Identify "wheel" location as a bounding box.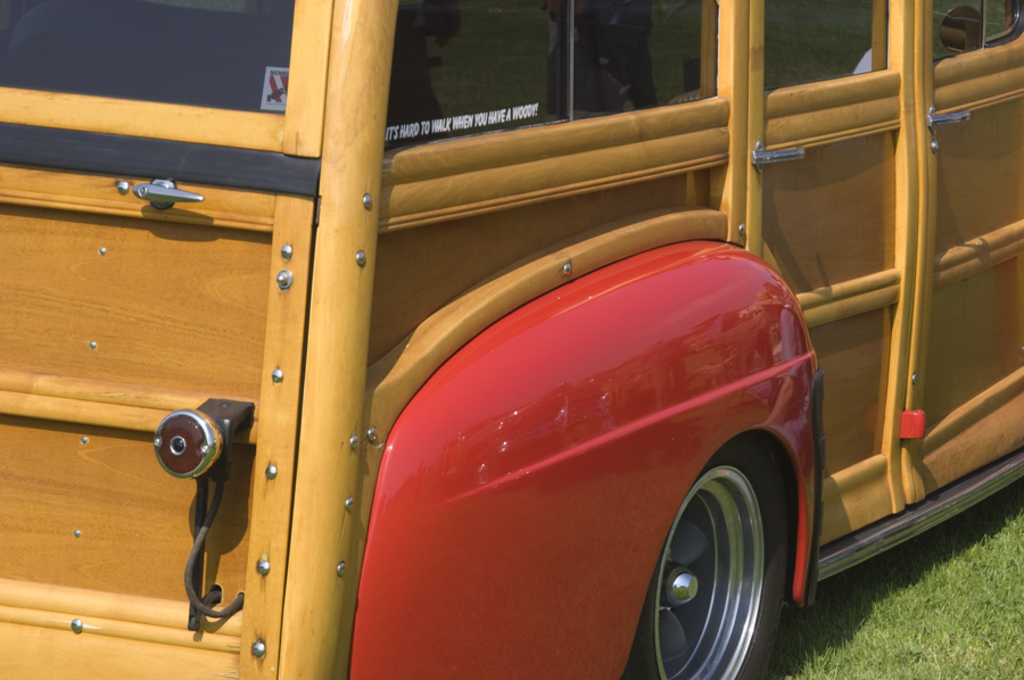
(x1=625, y1=433, x2=791, y2=679).
